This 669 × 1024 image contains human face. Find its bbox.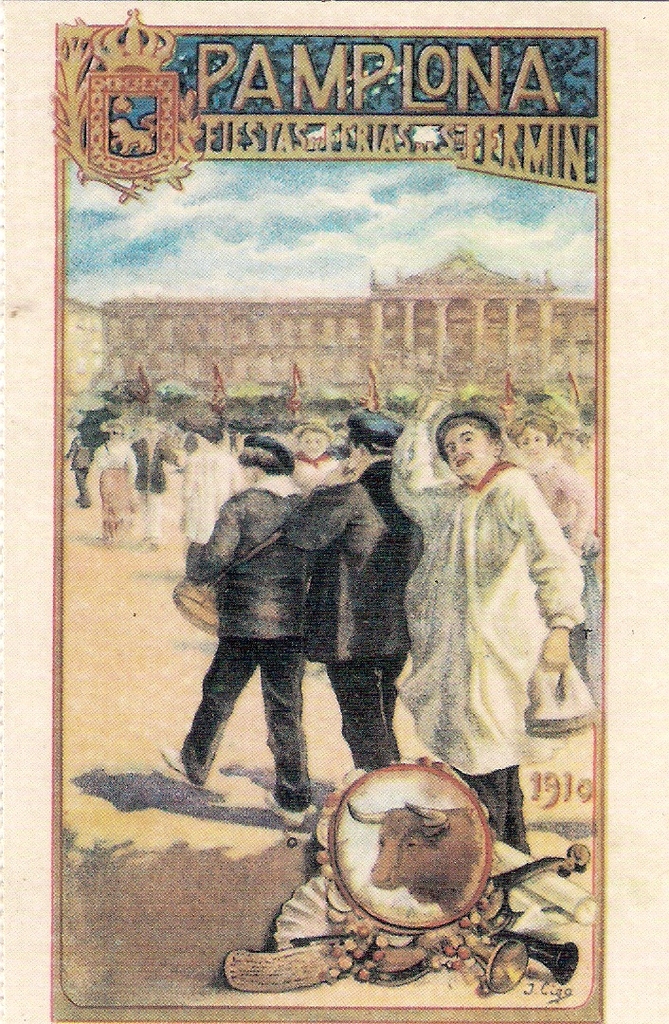
detection(443, 424, 485, 474).
